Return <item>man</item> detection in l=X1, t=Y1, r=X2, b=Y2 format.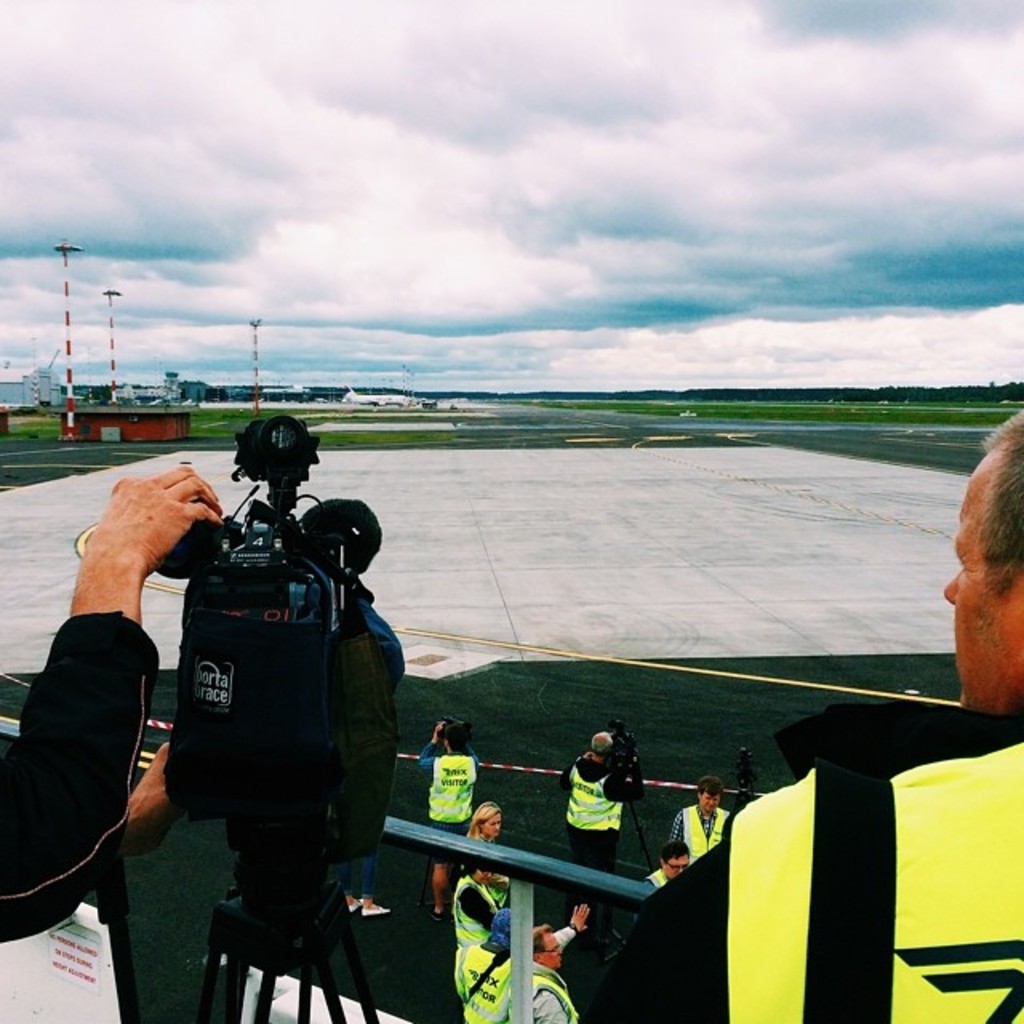
l=666, t=774, r=733, b=867.
